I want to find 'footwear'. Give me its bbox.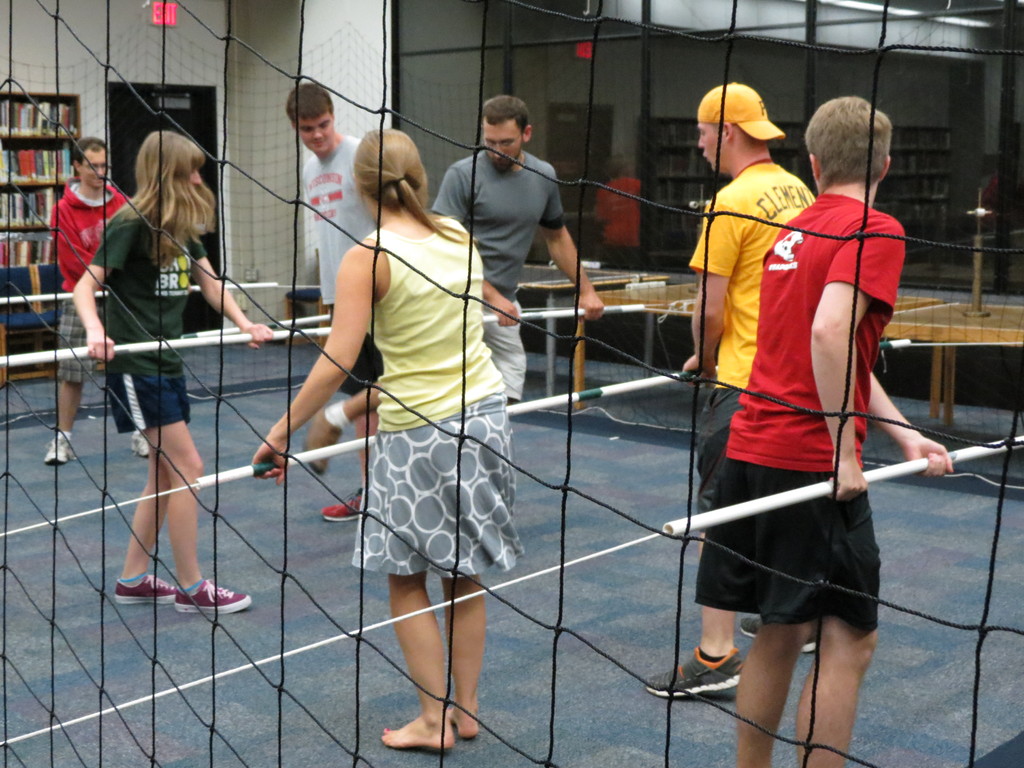
{"x1": 112, "y1": 570, "x2": 181, "y2": 605}.
